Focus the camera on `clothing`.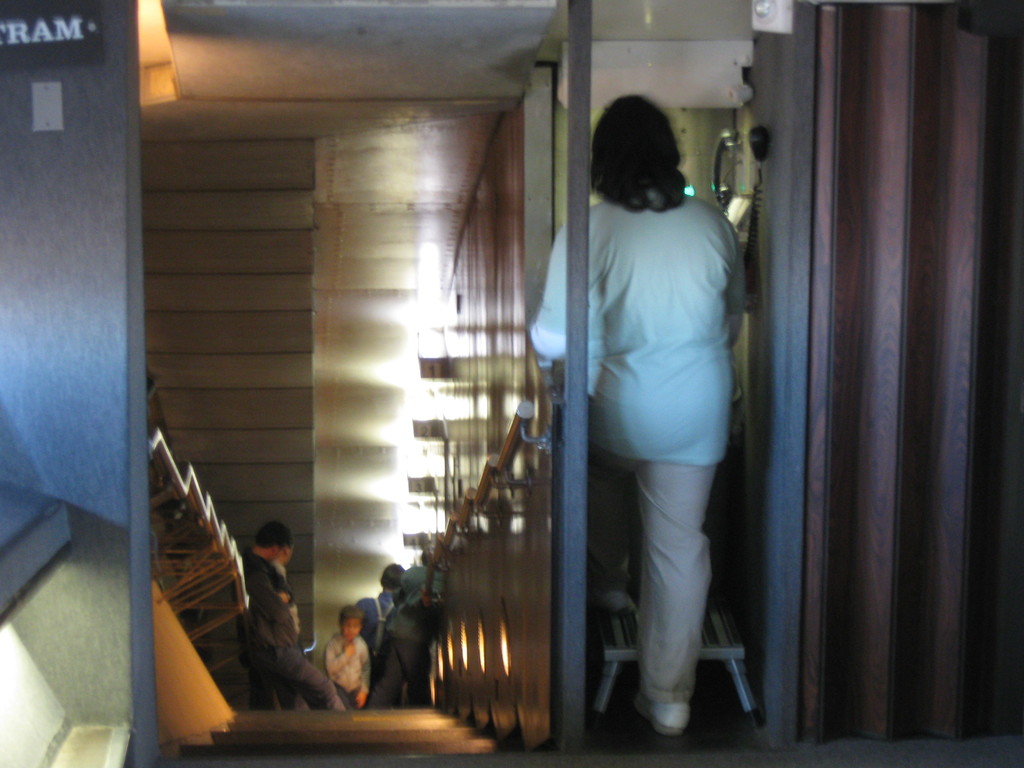
Focus region: [x1=380, y1=593, x2=443, y2=708].
